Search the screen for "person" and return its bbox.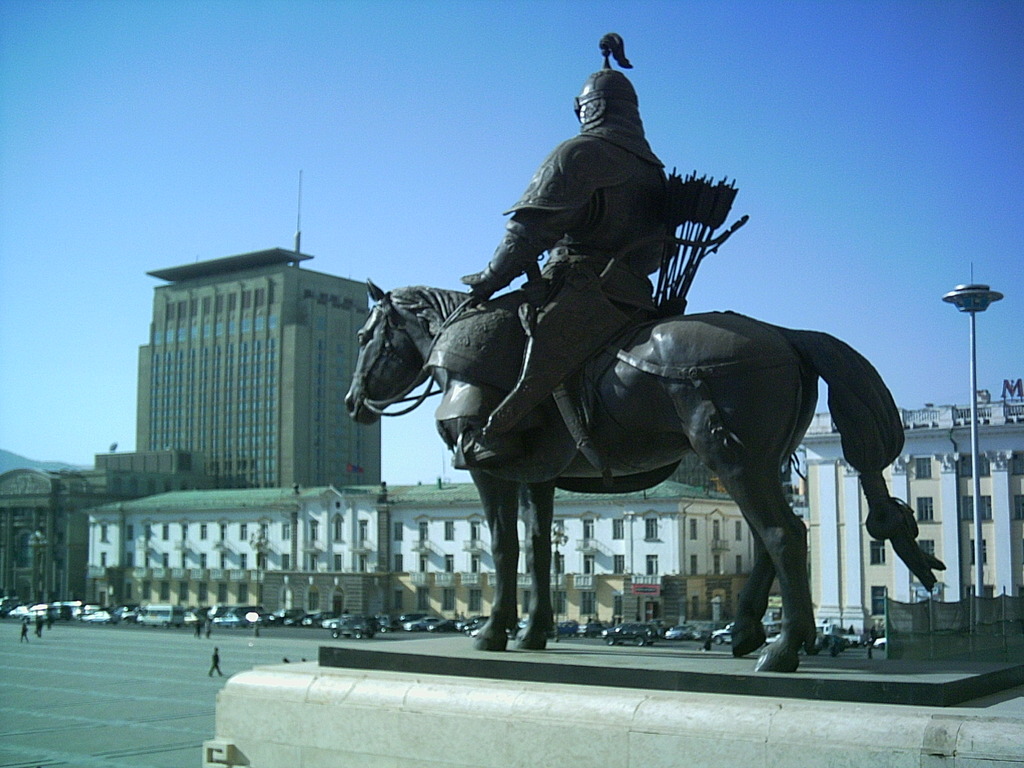
Found: {"left": 15, "top": 615, "right": 30, "bottom": 644}.
